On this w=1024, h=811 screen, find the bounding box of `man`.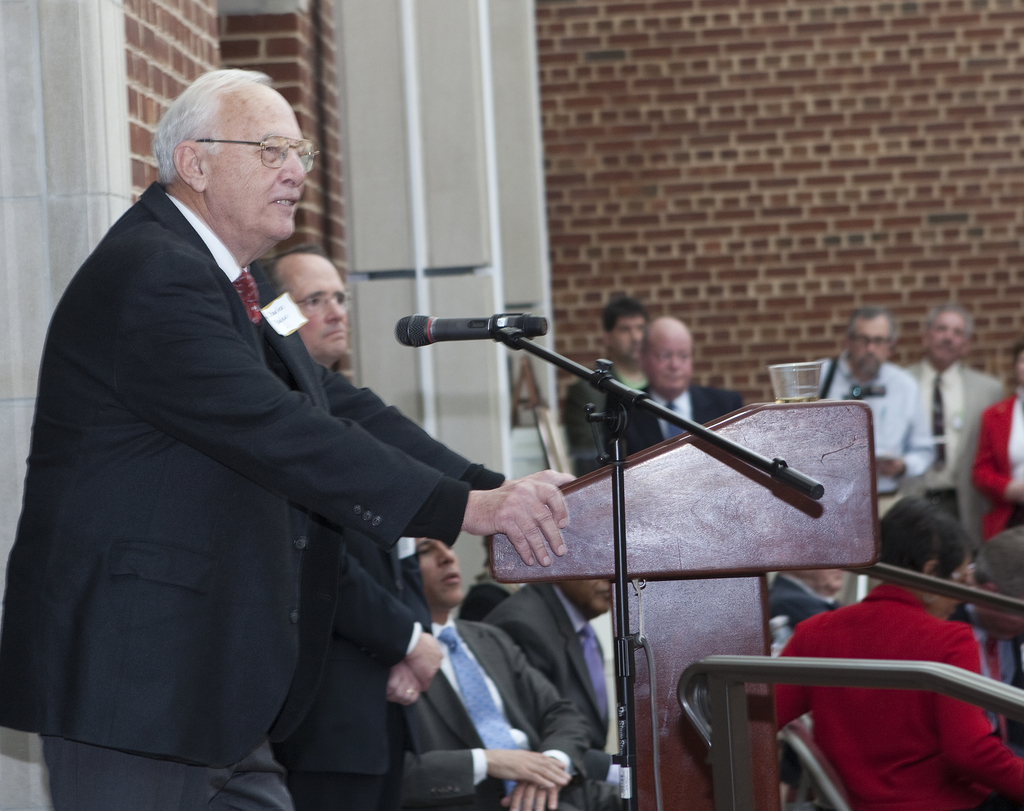
Bounding box: pyautogui.locateOnScreen(479, 575, 624, 765).
